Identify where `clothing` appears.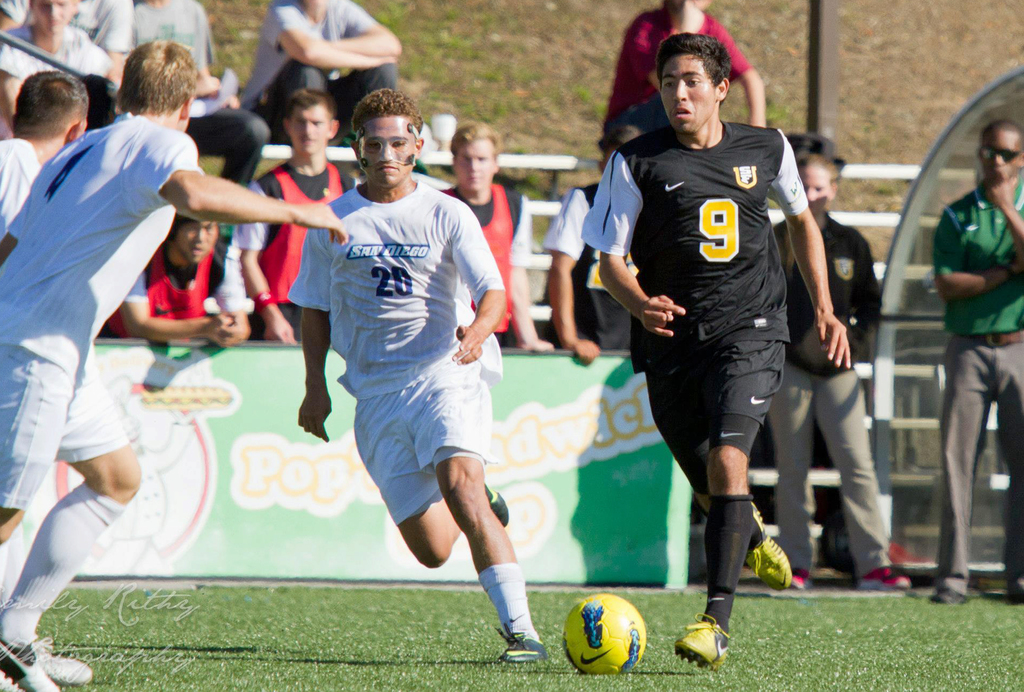
Appears at x1=16, y1=60, x2=199, y2=574.
